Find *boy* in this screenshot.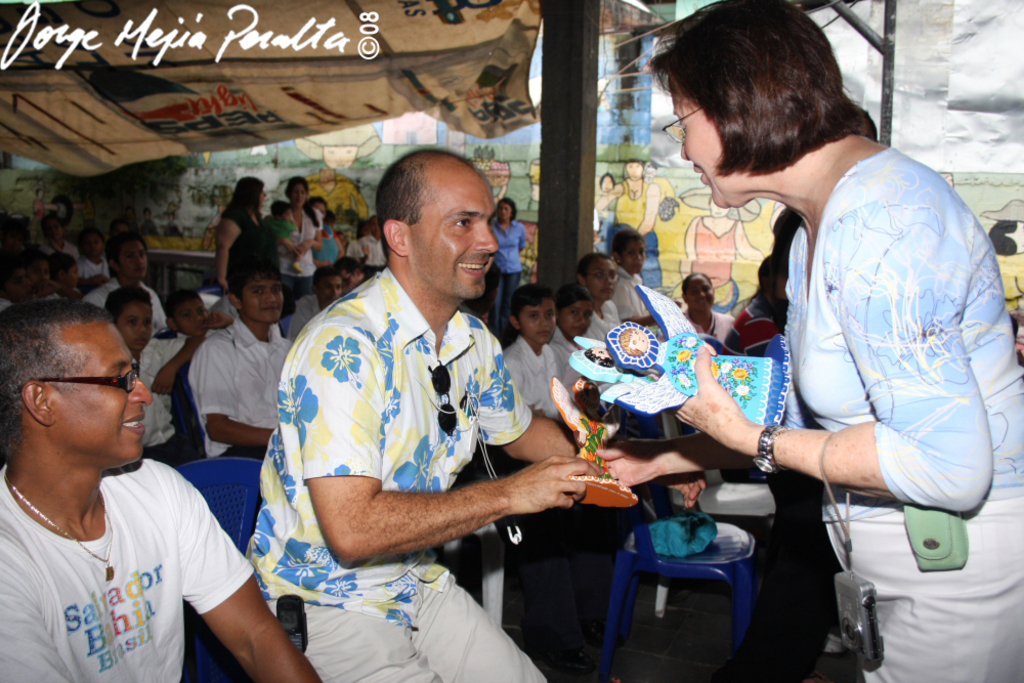
The bounding box for *boy* is 504/284/580/420.
